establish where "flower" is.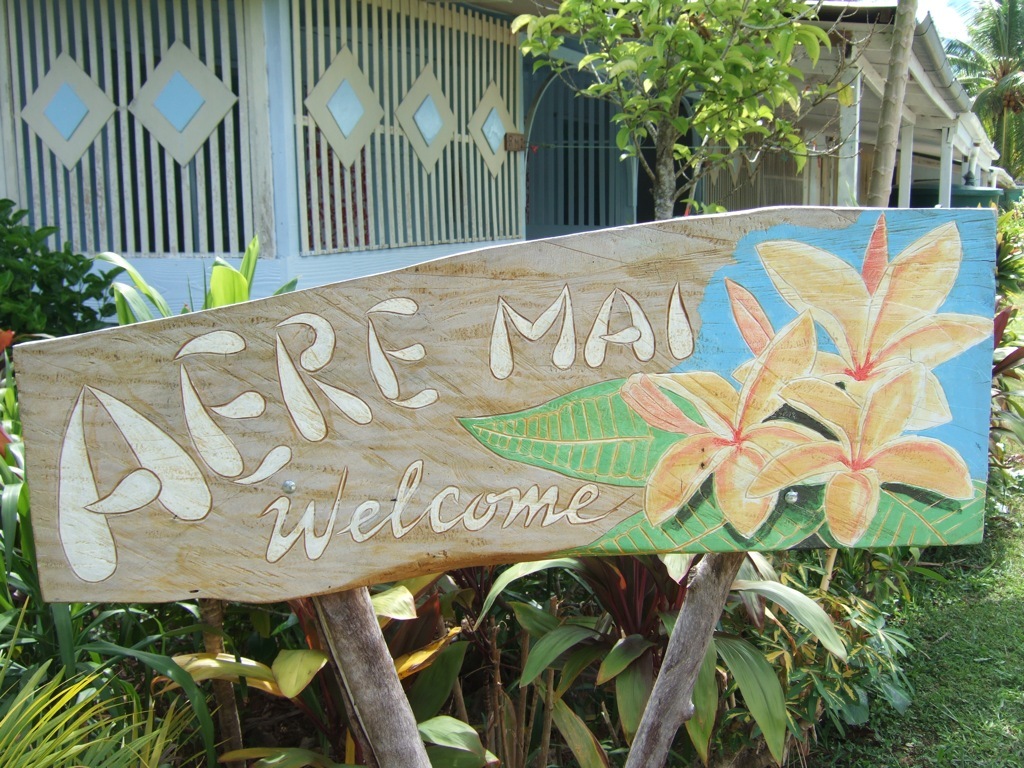
Established at crop(740, 361, 973, 546).
